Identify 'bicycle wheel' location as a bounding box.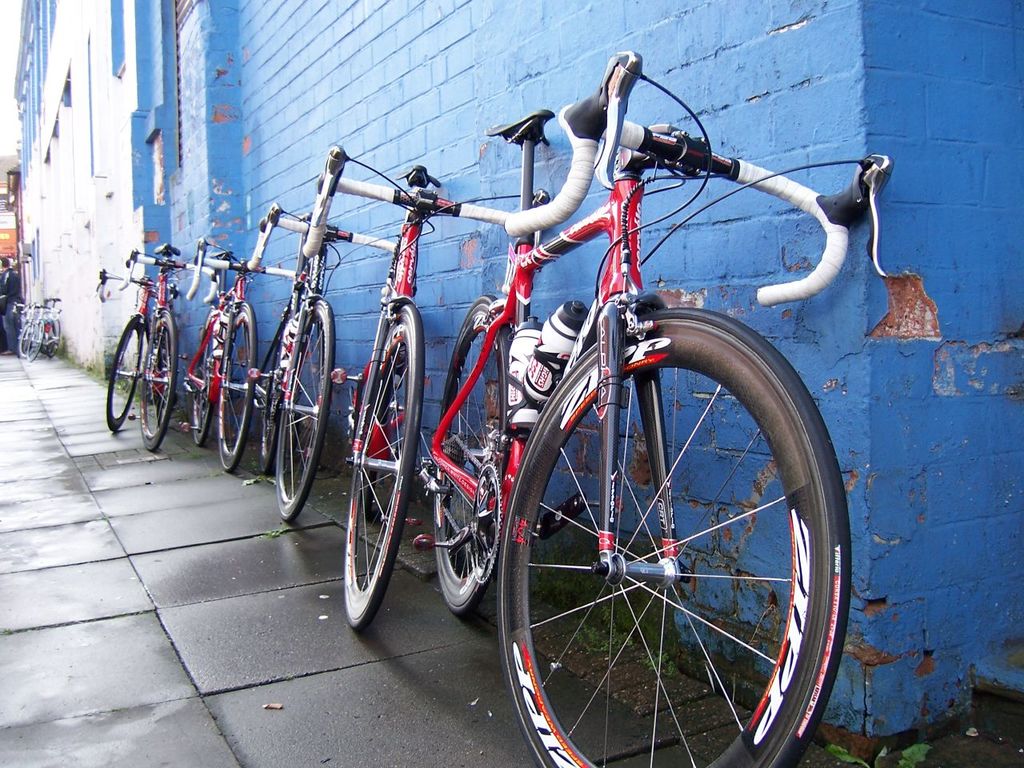
<bbox>48, 314, 66, 362</bbox>.
